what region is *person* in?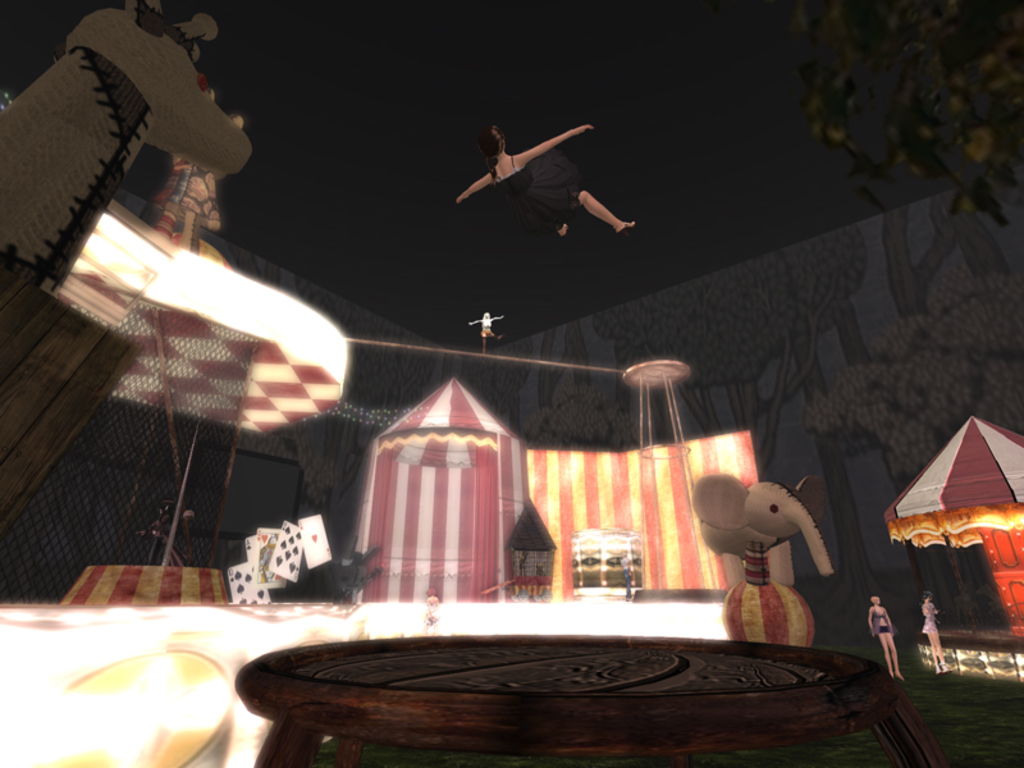
BBox(422, 588, 439, 632).
